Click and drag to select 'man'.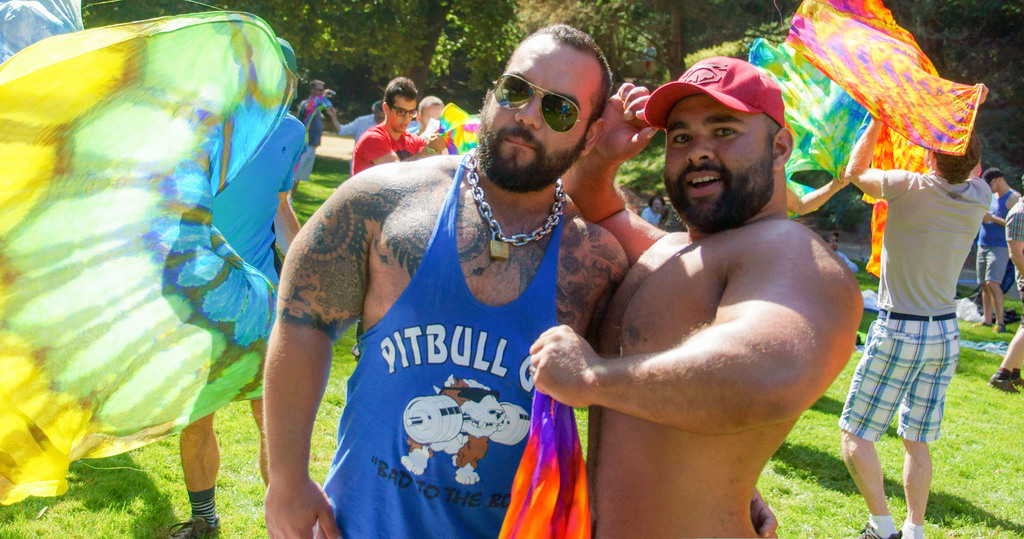
Selection: [845,79,993,538].
